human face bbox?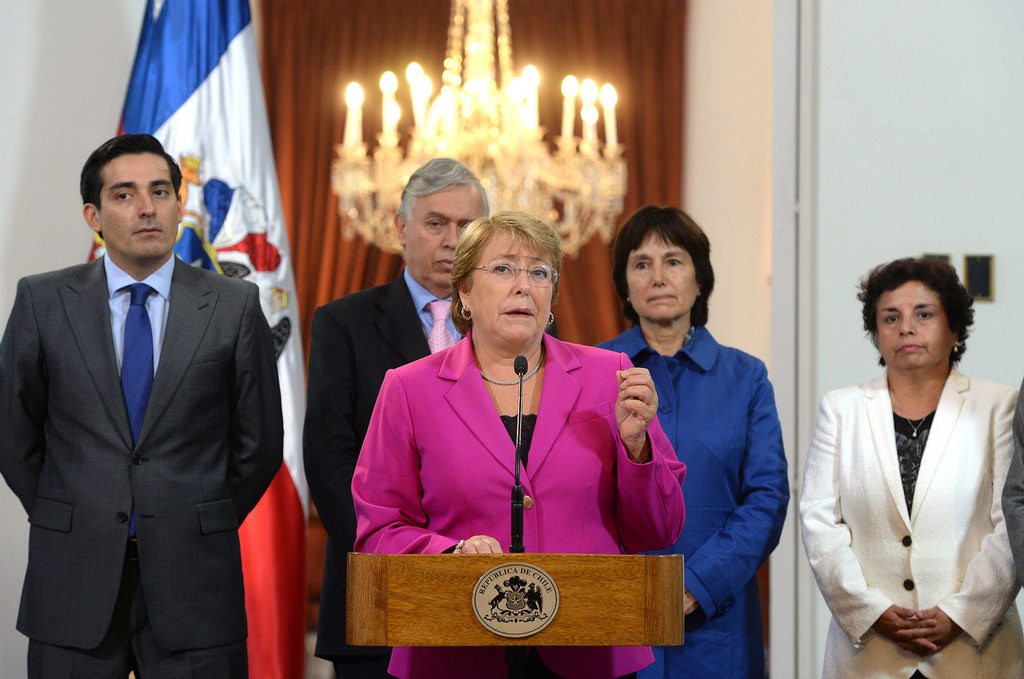
<box>401,186,484,275</box>
